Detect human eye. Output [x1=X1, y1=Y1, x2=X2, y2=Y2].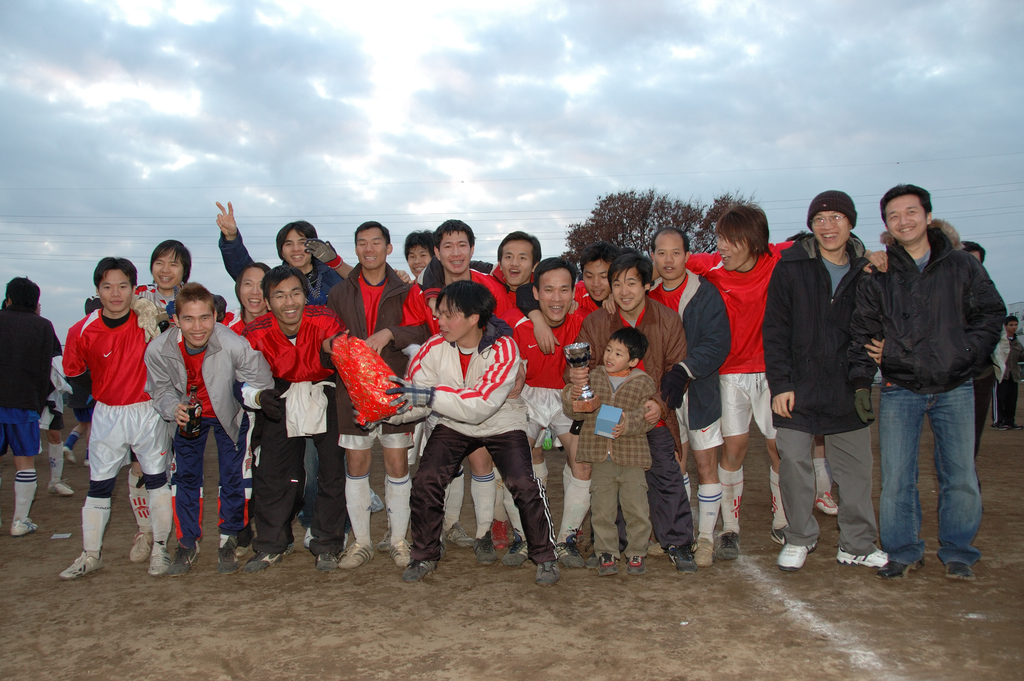
[x1=407, y1=253, x2=415, y2=261].
